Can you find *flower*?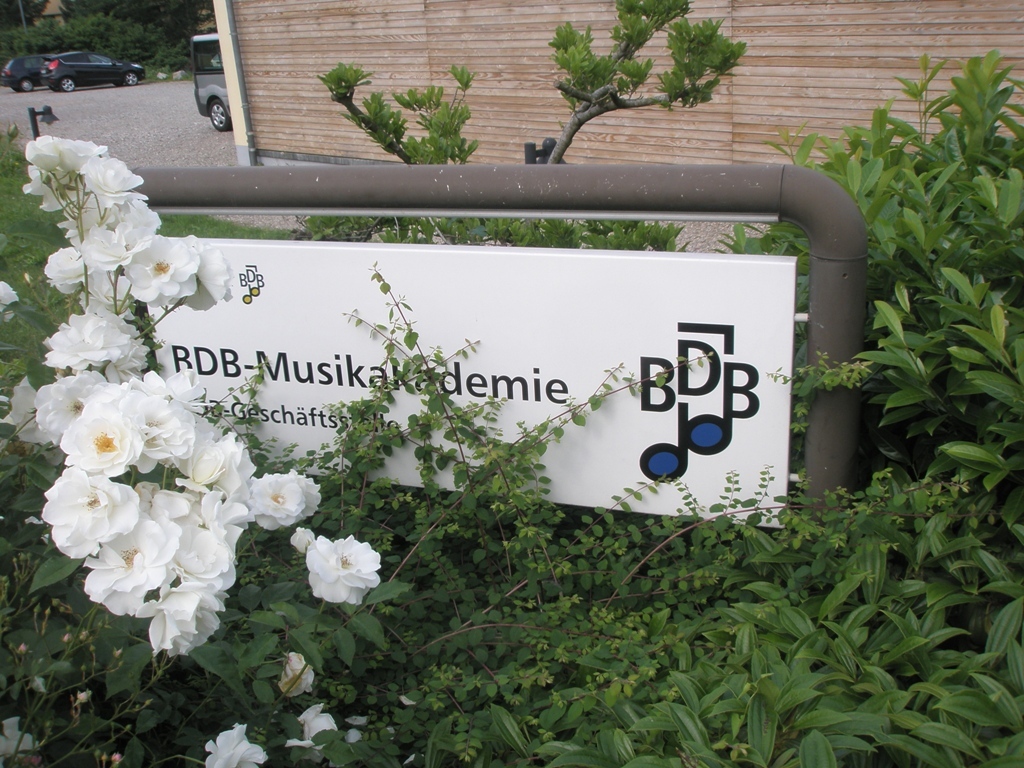
Yes, bounding box: Rect(196, 723, 267, 767).
